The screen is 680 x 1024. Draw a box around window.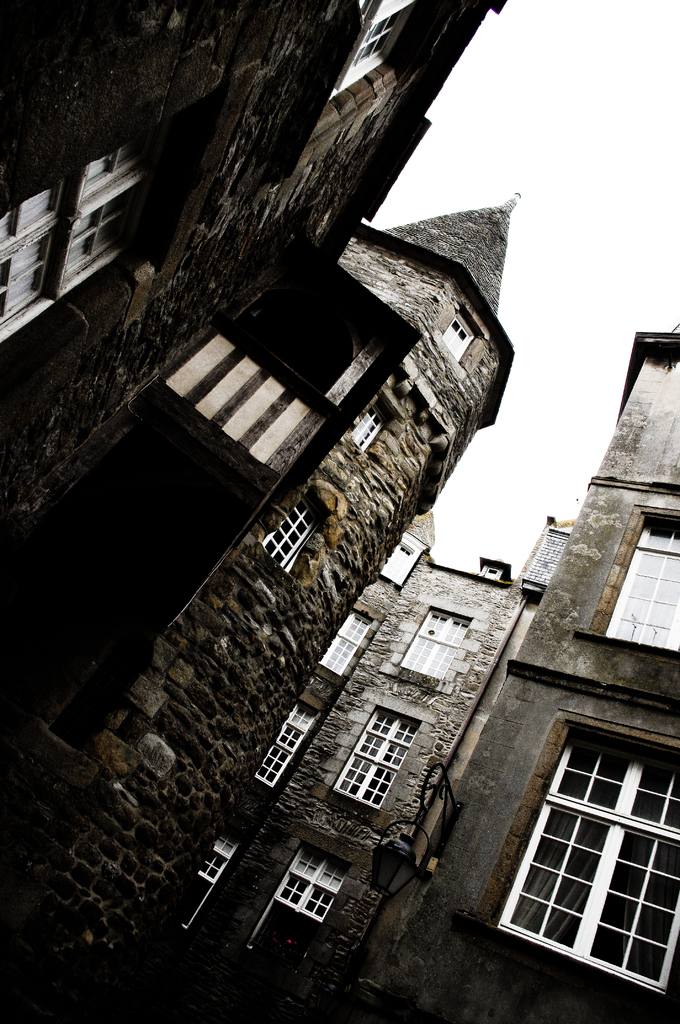
box=[0, 100, 216, 350].
